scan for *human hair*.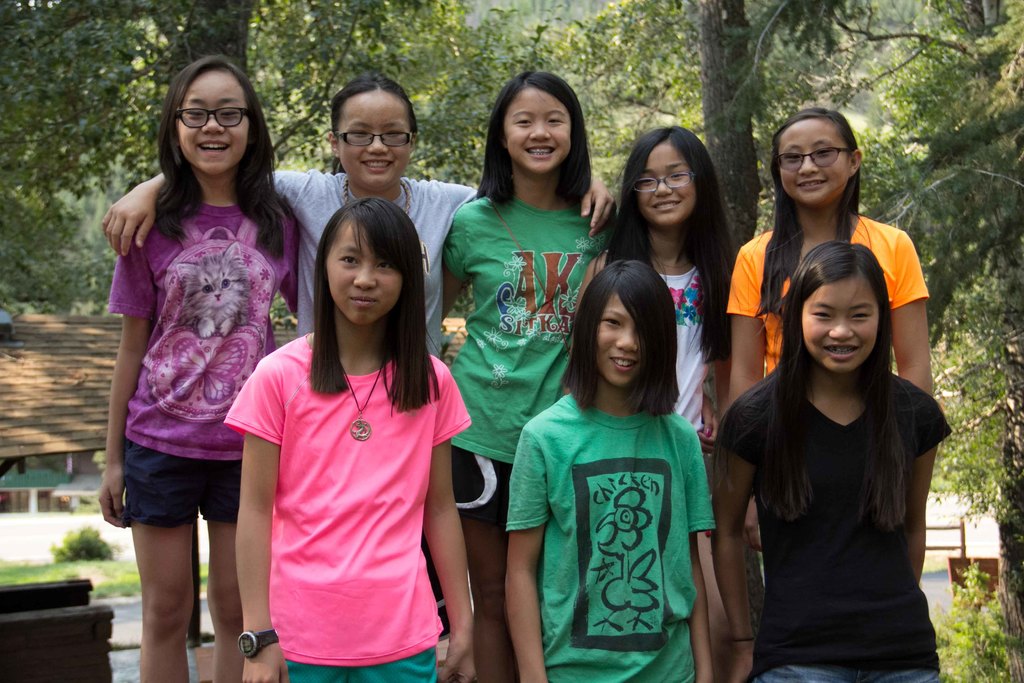
Scan result: bbox=(750, 104, 871, 320).
